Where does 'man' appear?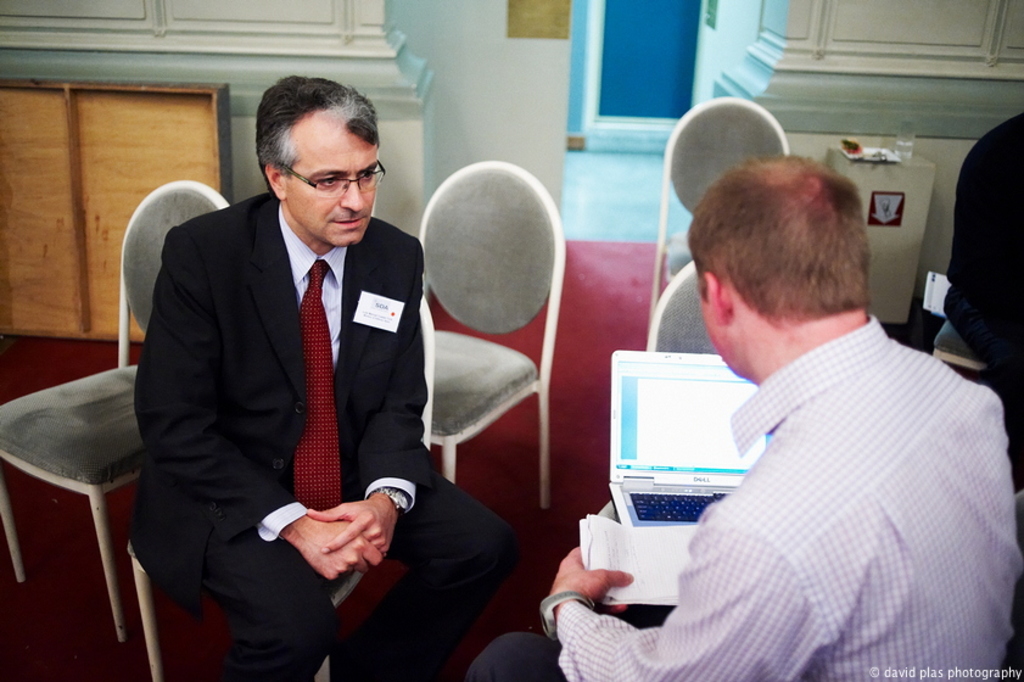
Appears at box=[118, 63, 464, 675].
